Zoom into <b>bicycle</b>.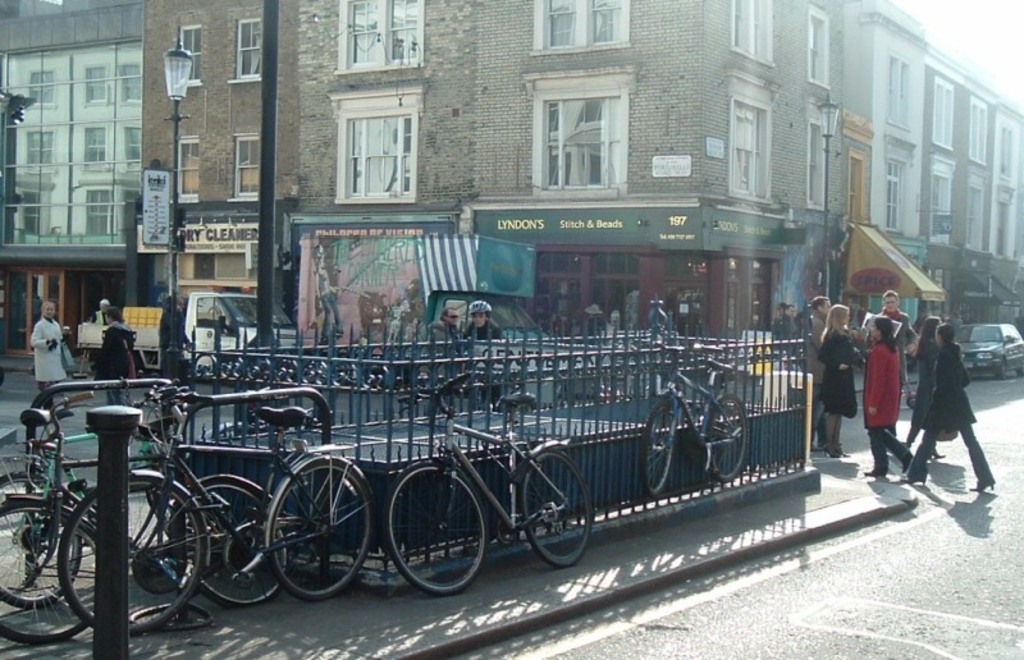
Zoom target: (0, 391, 289, 645).
